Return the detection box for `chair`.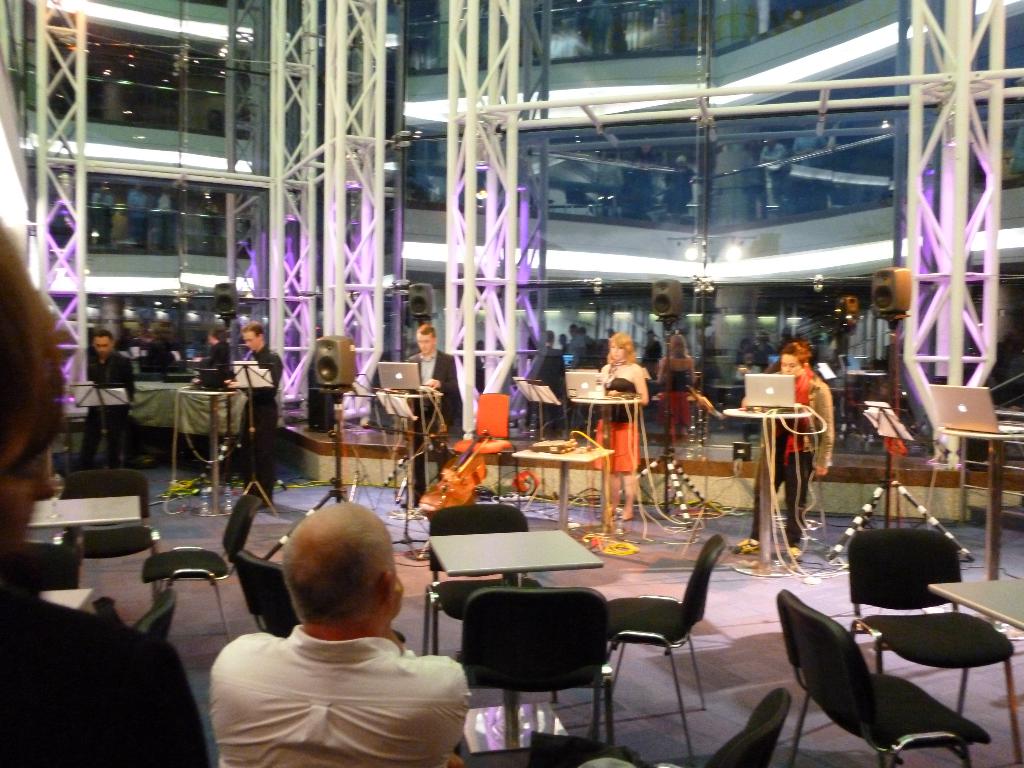
select_region(428, 500, 543, 651).
